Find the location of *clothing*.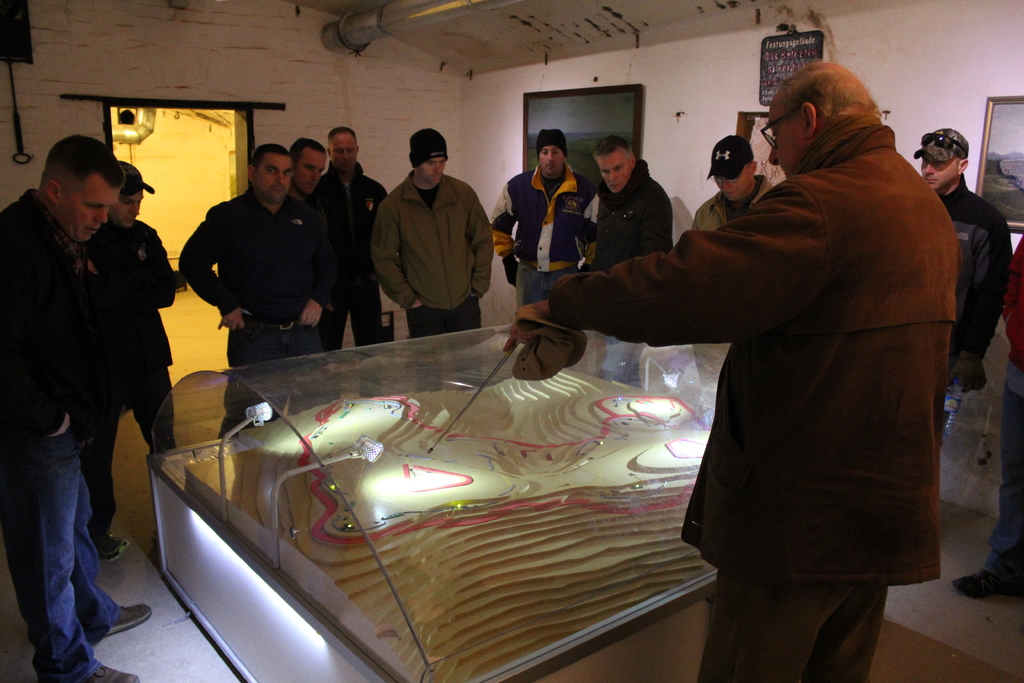
Location: [88,226,174,536].
